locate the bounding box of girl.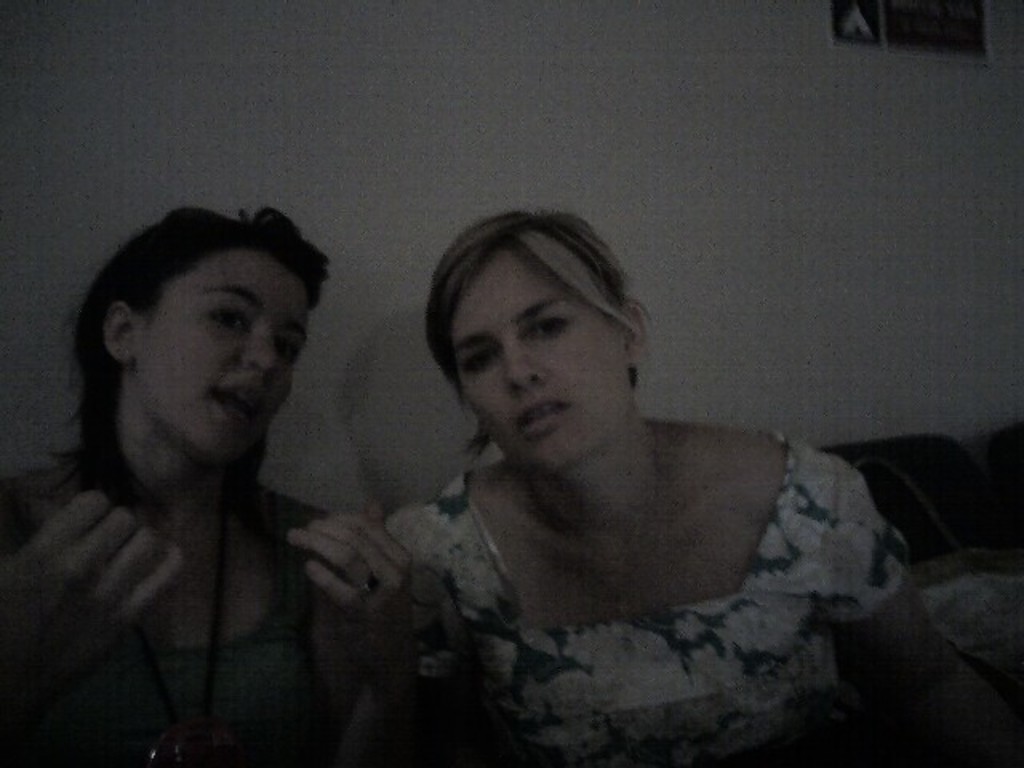
Bounding box: box(0, 203, 414, 766).
